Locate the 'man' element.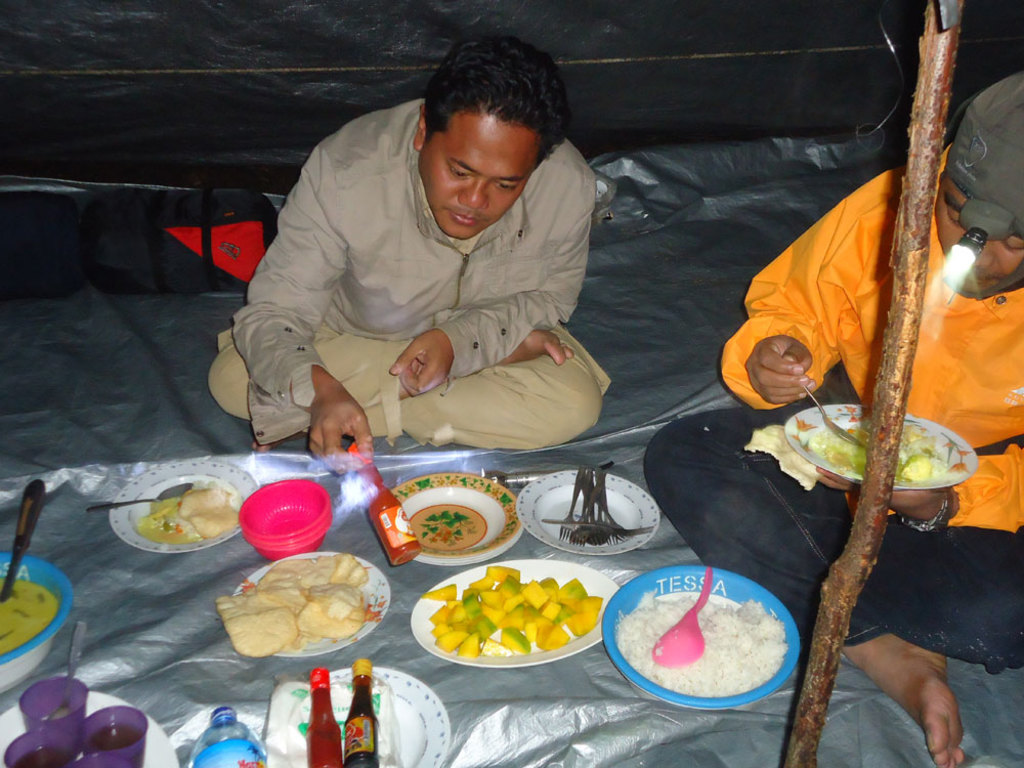
Element bbox: (207,40,644,473).
